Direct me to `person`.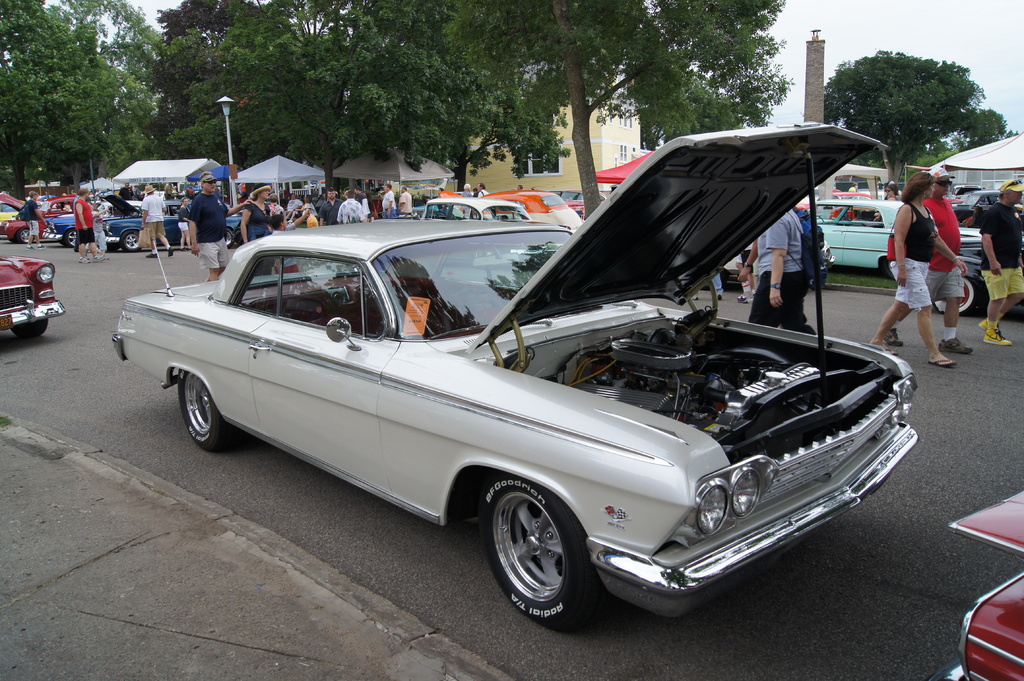
Direction: rect(236, 184, 271, 241).
